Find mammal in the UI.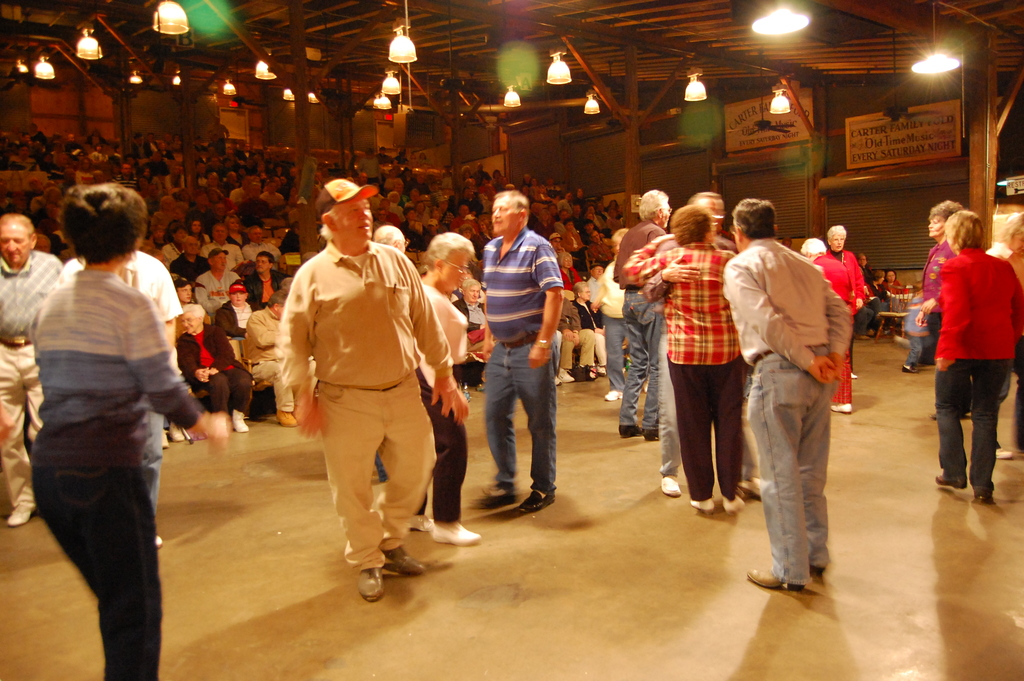
UI element at locate(625, 201, 739, 511).
